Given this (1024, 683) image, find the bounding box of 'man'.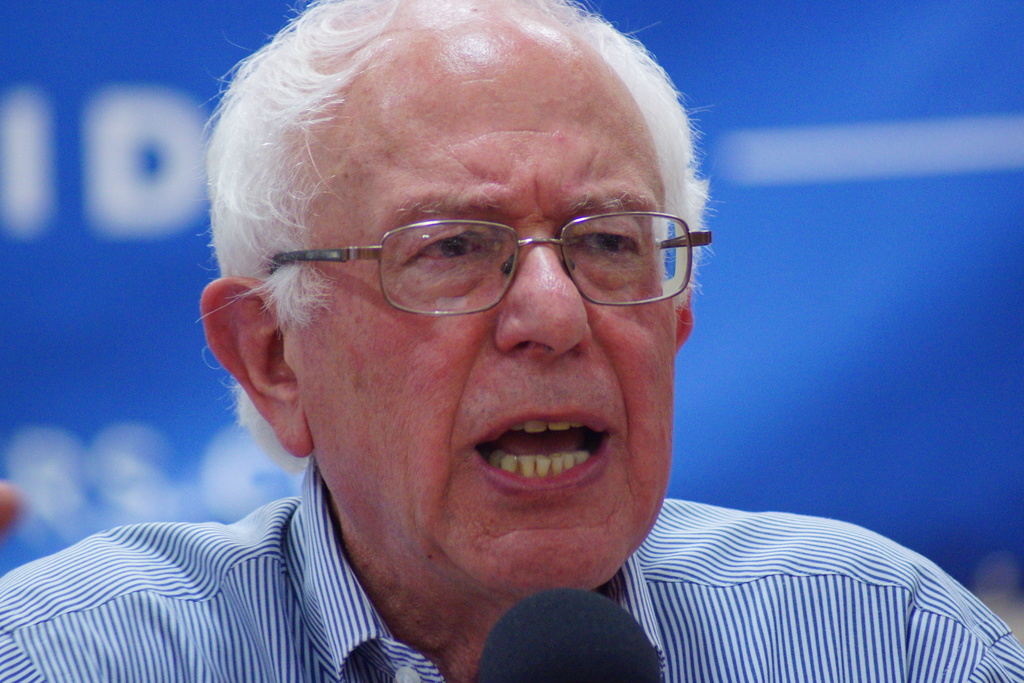
49, 29, 952, 680.
